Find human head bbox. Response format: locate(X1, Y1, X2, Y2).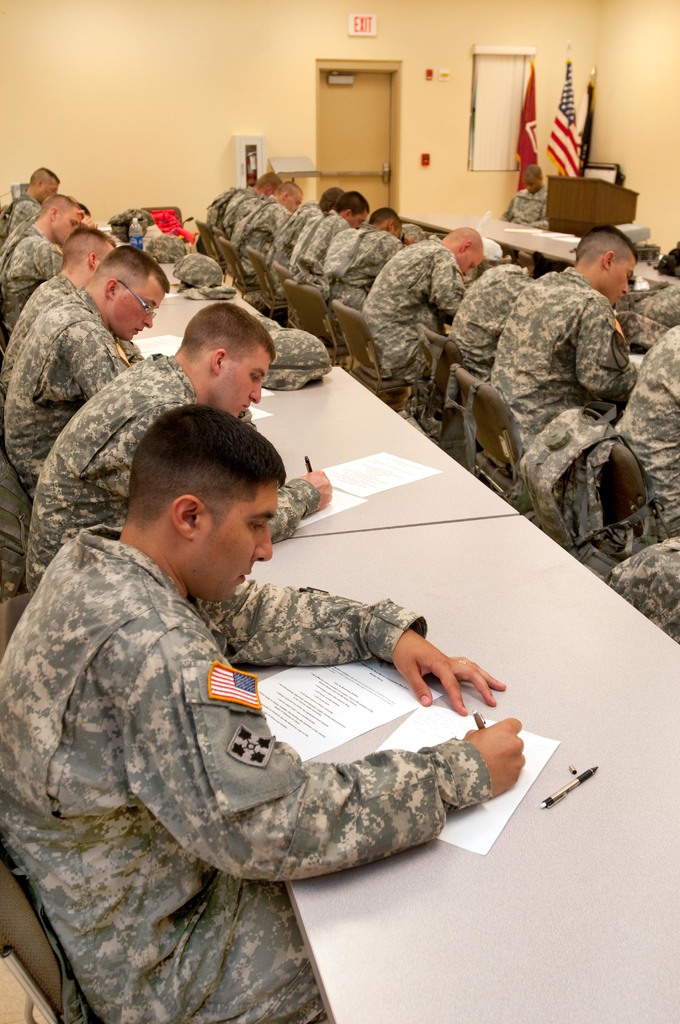
locate(256, 173, 286, 197).
